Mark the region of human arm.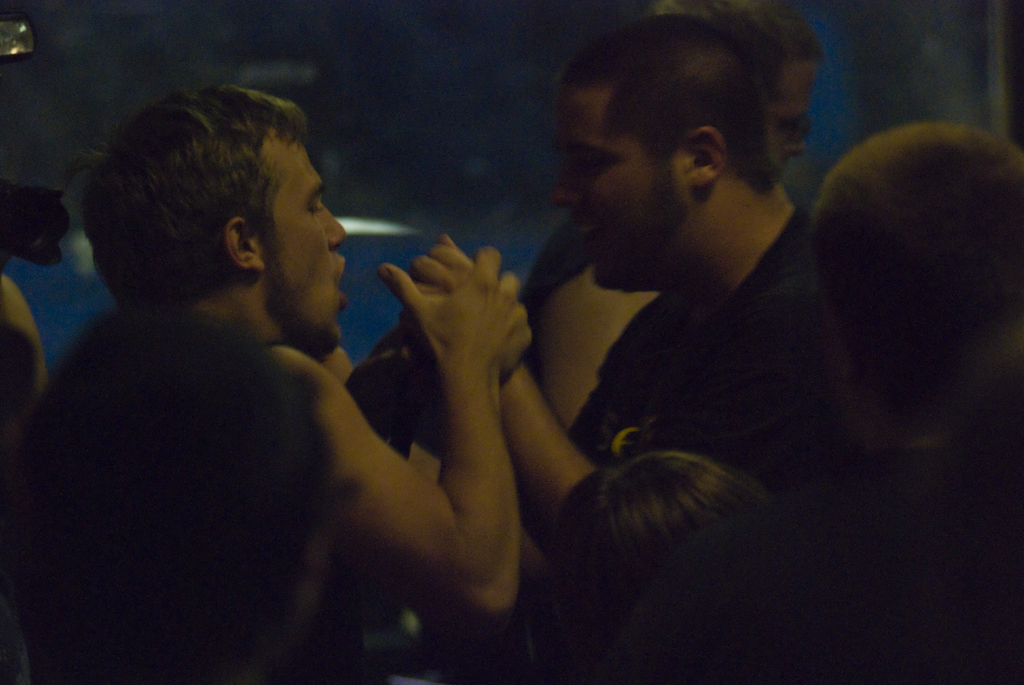
Region: (445,233,814,568).
